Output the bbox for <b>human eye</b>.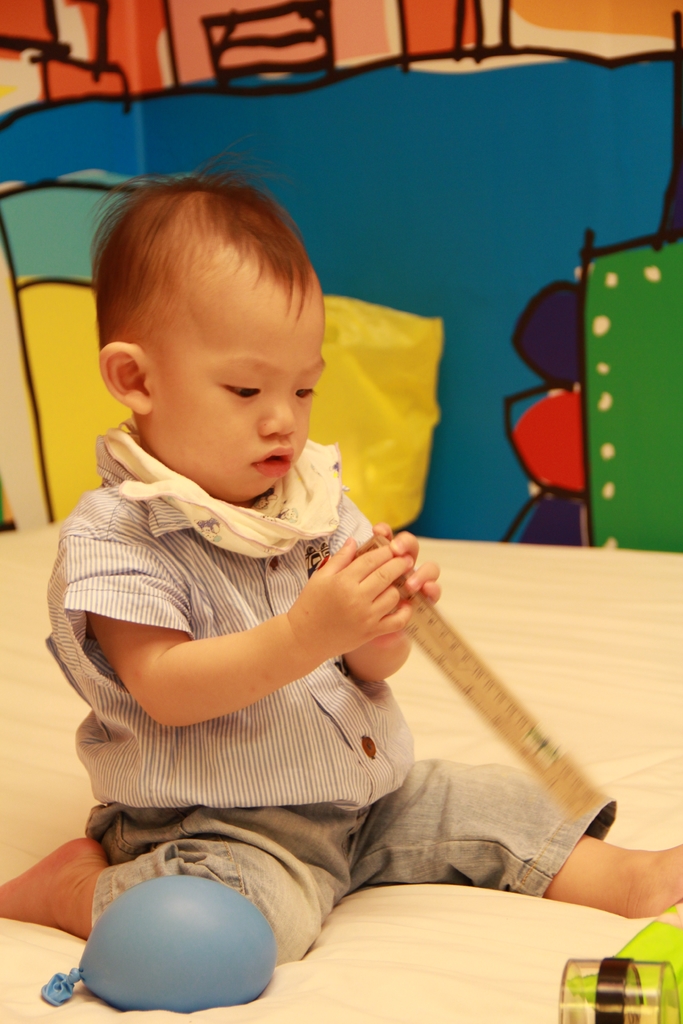
288:378:317:408.
